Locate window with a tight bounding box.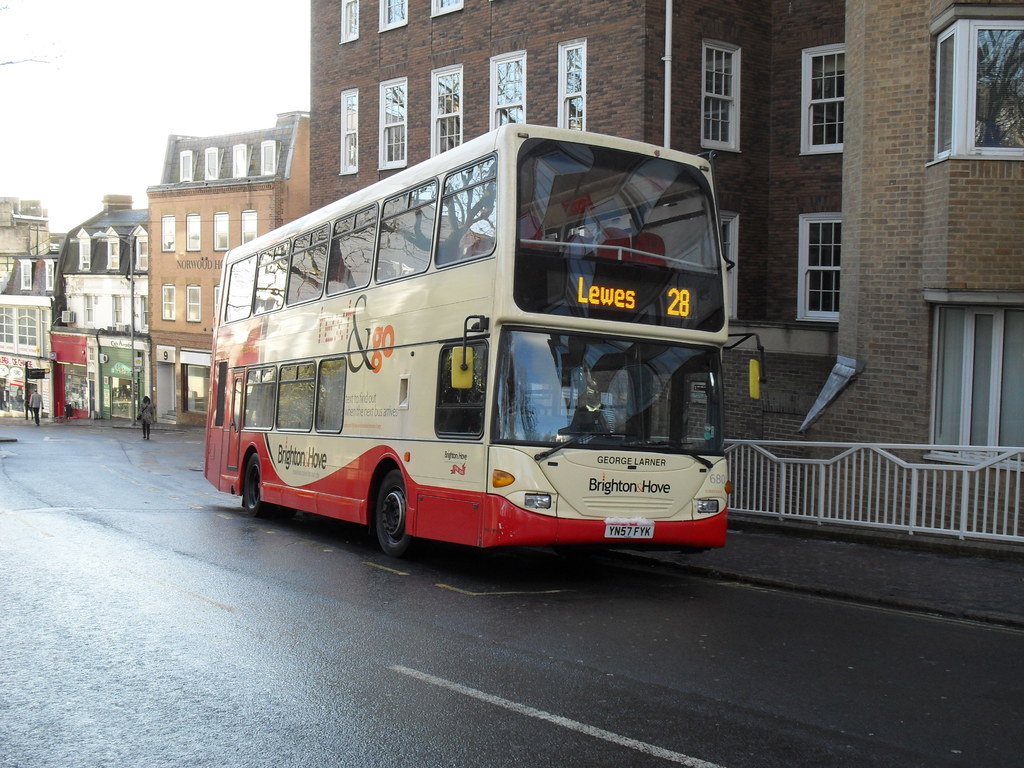
242 210 256 241.
